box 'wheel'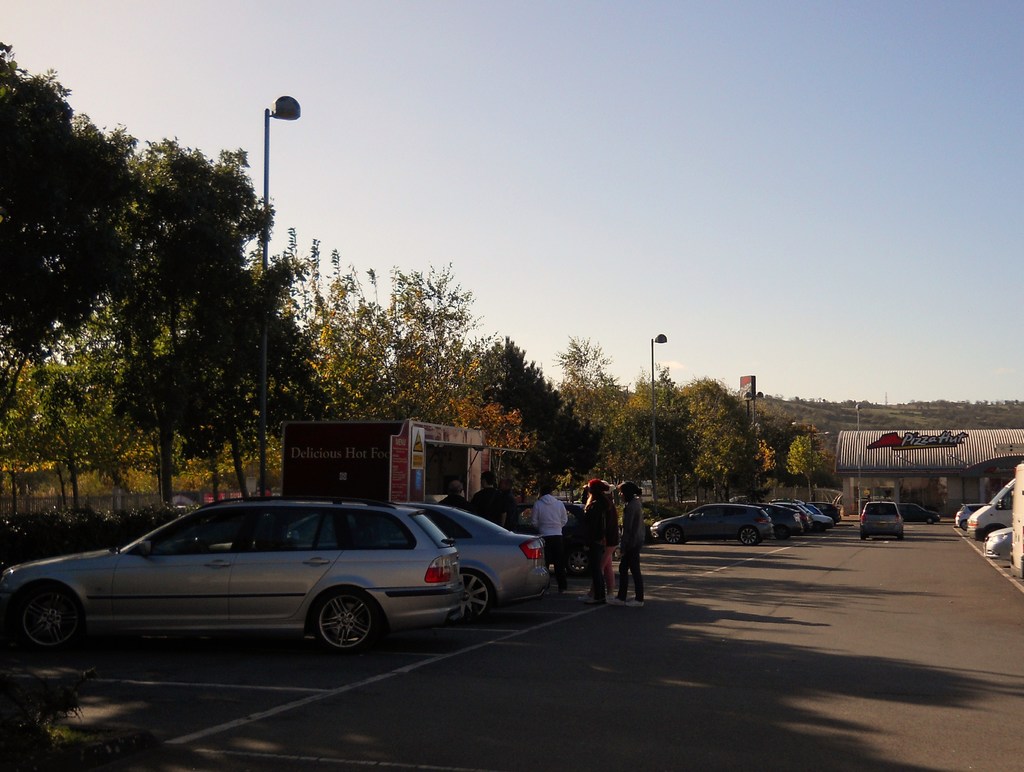
{"x1": 659, "y1": 524, "x2": 679, "y2": 545}
